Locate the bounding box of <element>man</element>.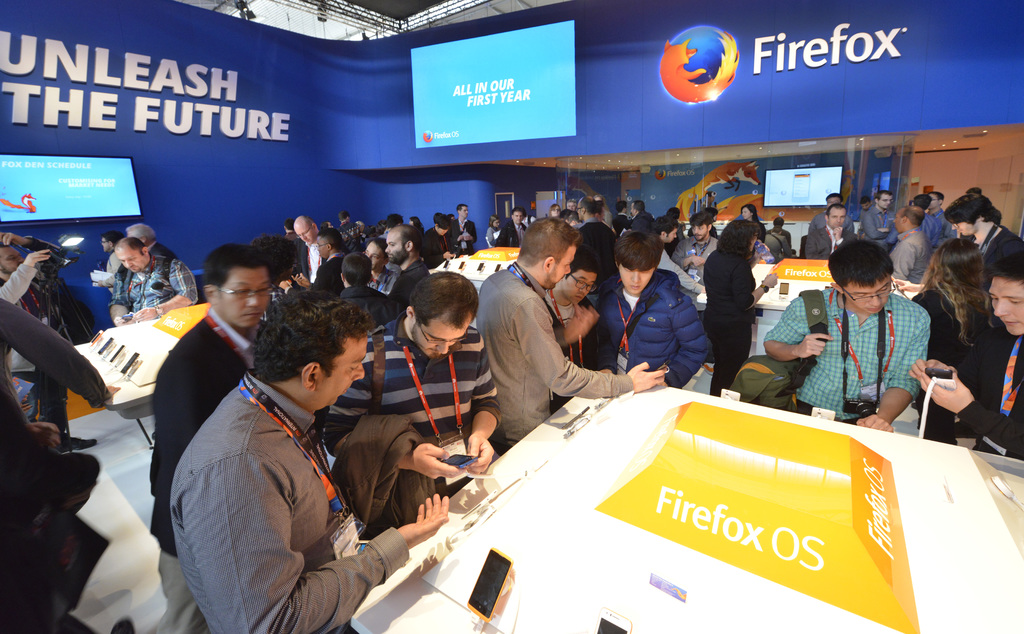
Bounding box: 294:211:310:275.
